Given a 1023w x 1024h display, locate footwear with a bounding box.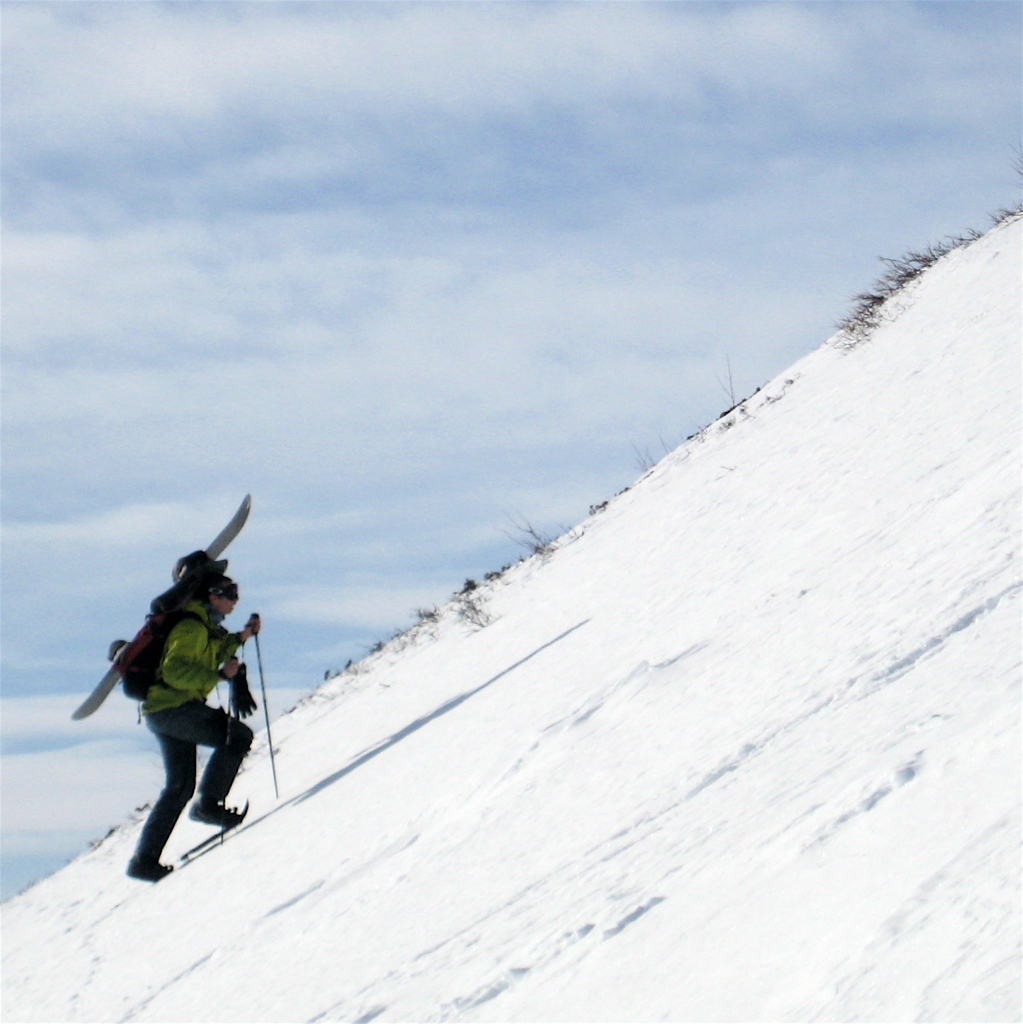
Located: crop(127, 855, 172, 883).
